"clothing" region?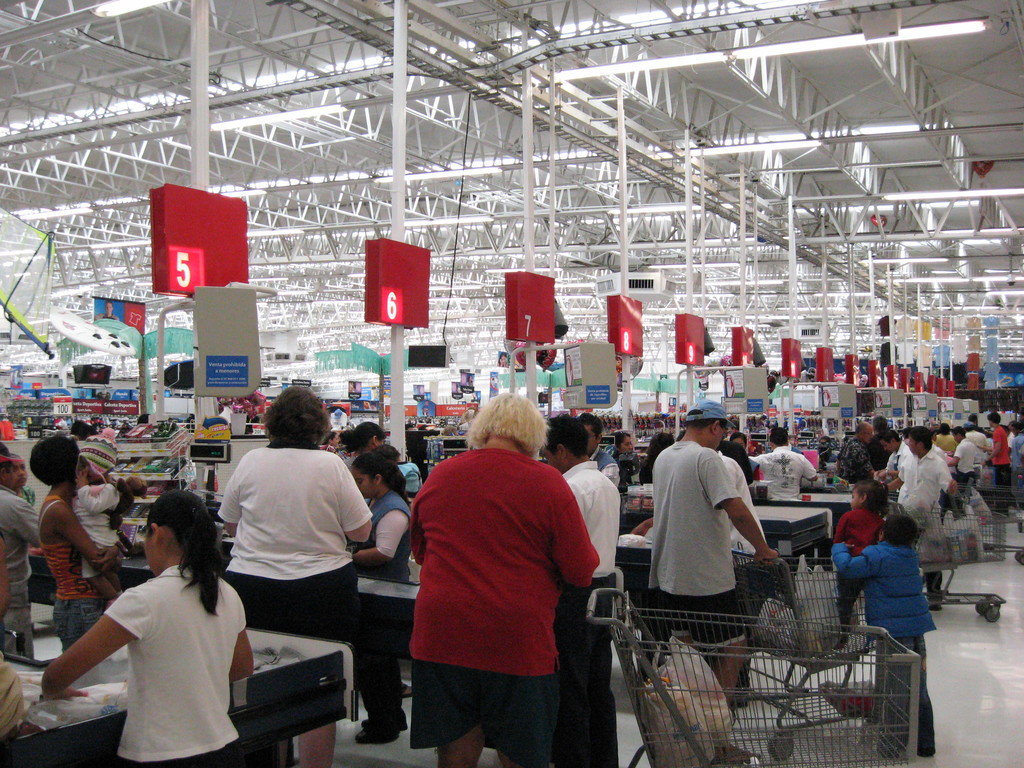
0, 417, 17, 444
